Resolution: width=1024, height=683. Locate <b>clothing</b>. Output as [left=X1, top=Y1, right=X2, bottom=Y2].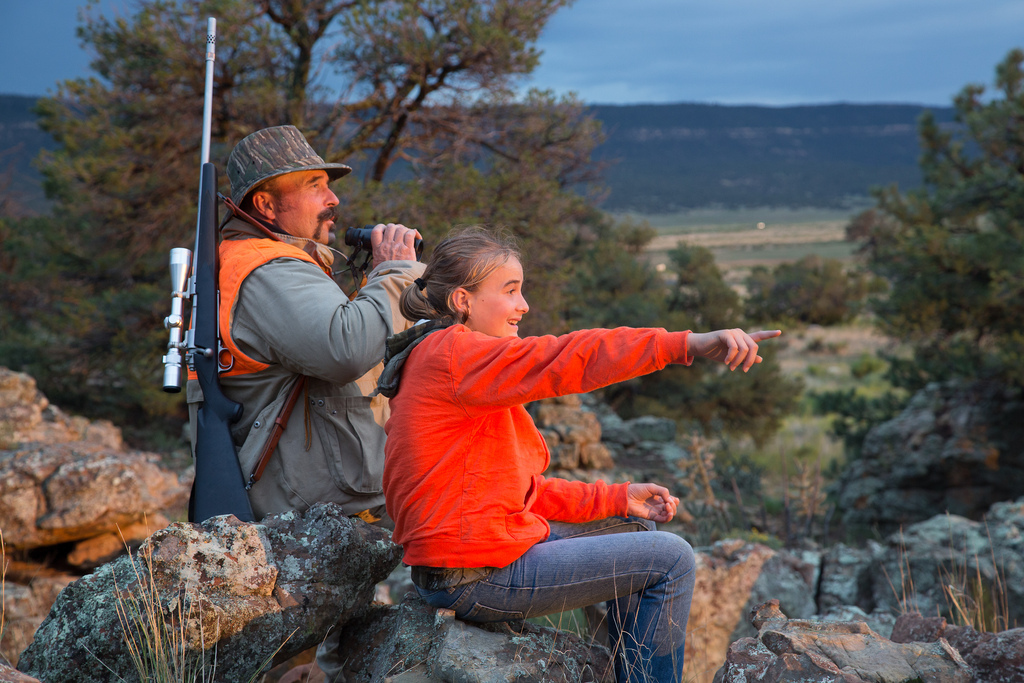
[left=229, top=191, right=429, bottom=522].
